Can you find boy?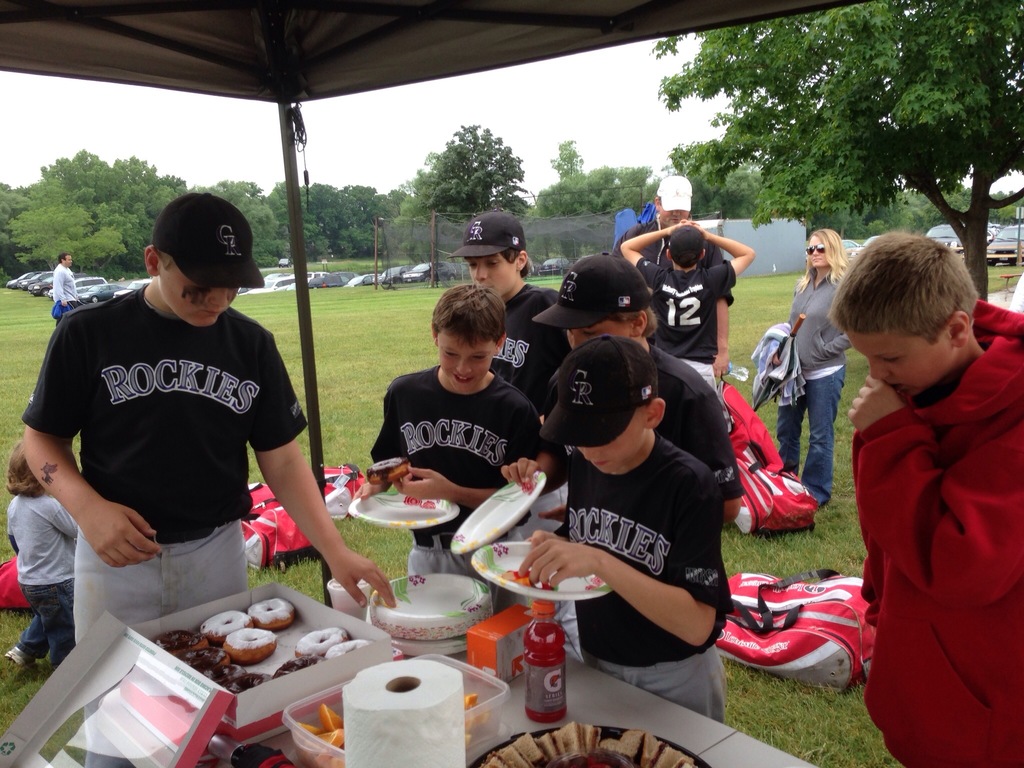
Yes, bounding box: [left=611, top=213, right=758, bottom=399].
